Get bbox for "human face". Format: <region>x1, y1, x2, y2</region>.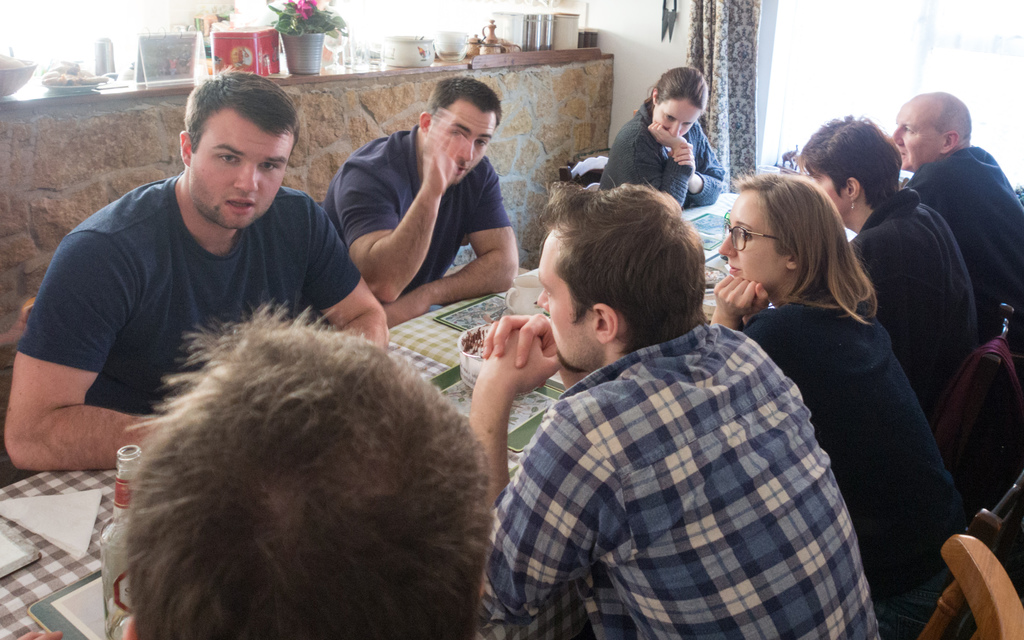
<region>191, 109, 295, 227</region>.
